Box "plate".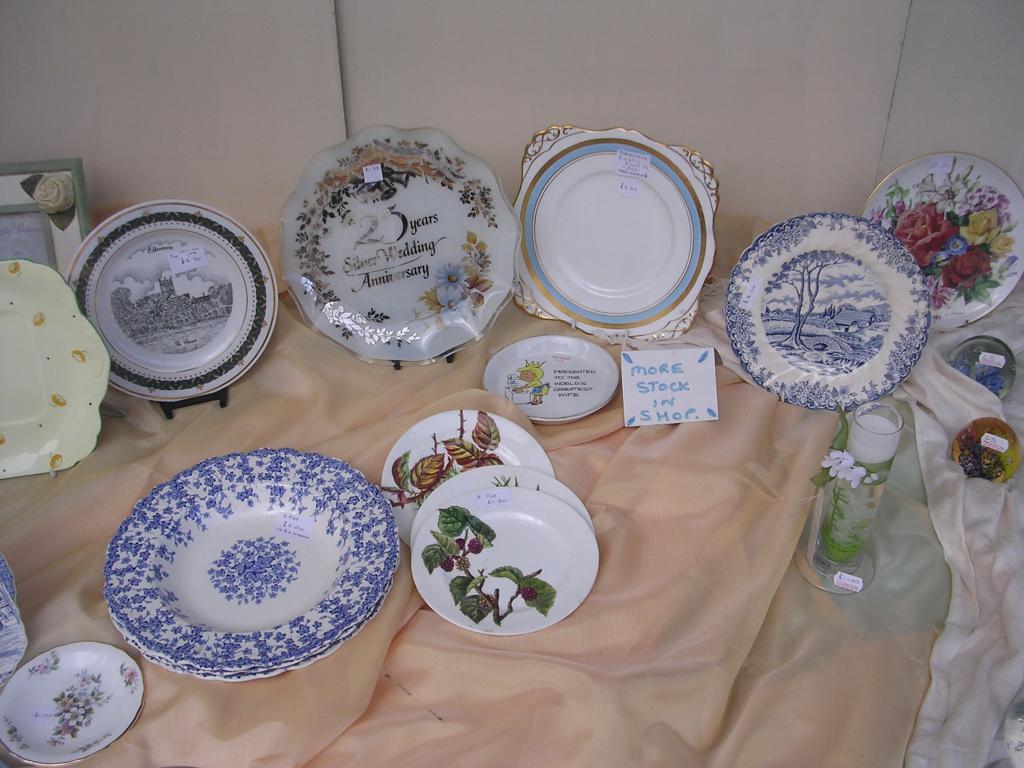
[273,126,524,367].
